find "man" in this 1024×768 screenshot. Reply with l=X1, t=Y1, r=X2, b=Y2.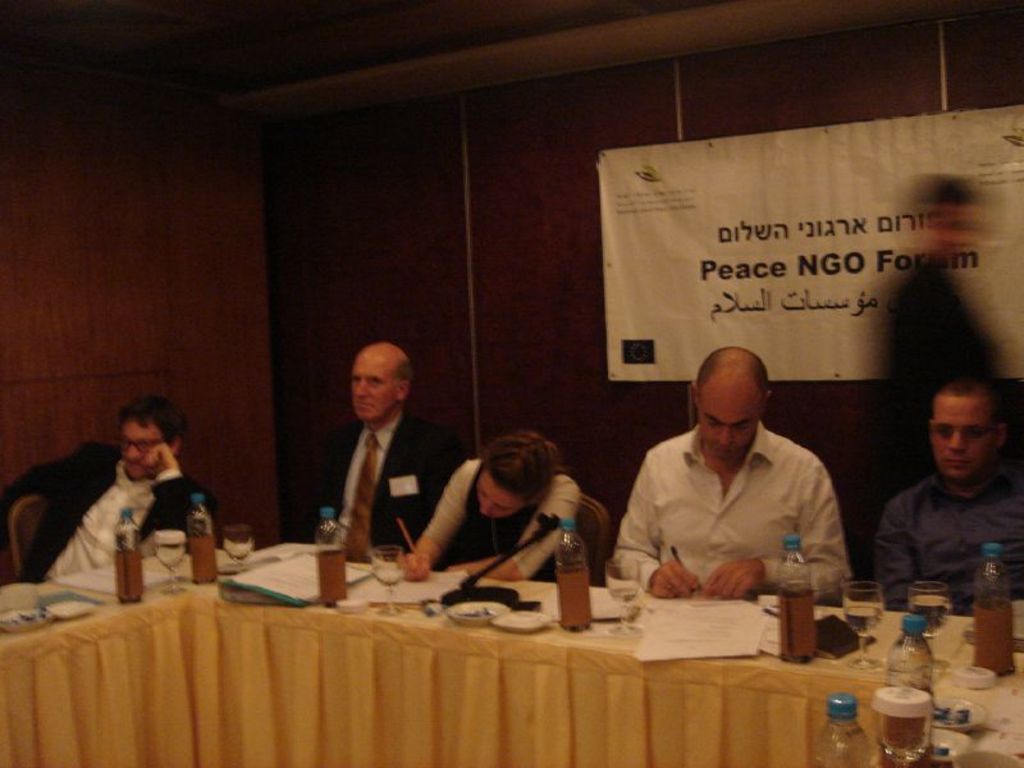
l=293, t=335, r=477, b=575.
